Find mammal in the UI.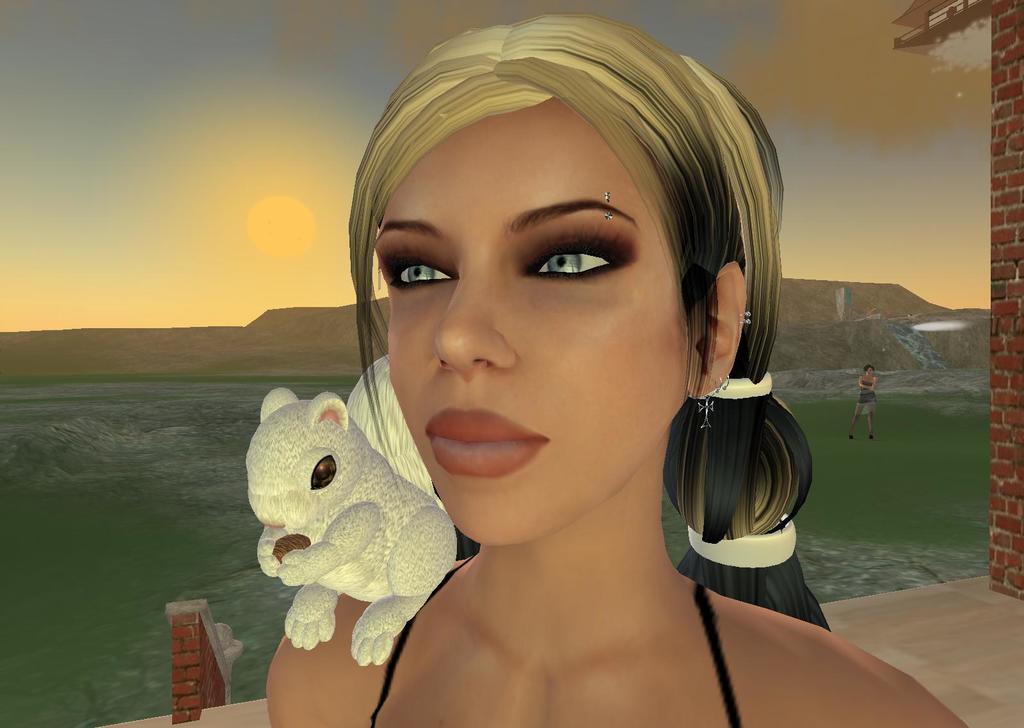
UI element at bbox=(244, 356, 458, 669).
